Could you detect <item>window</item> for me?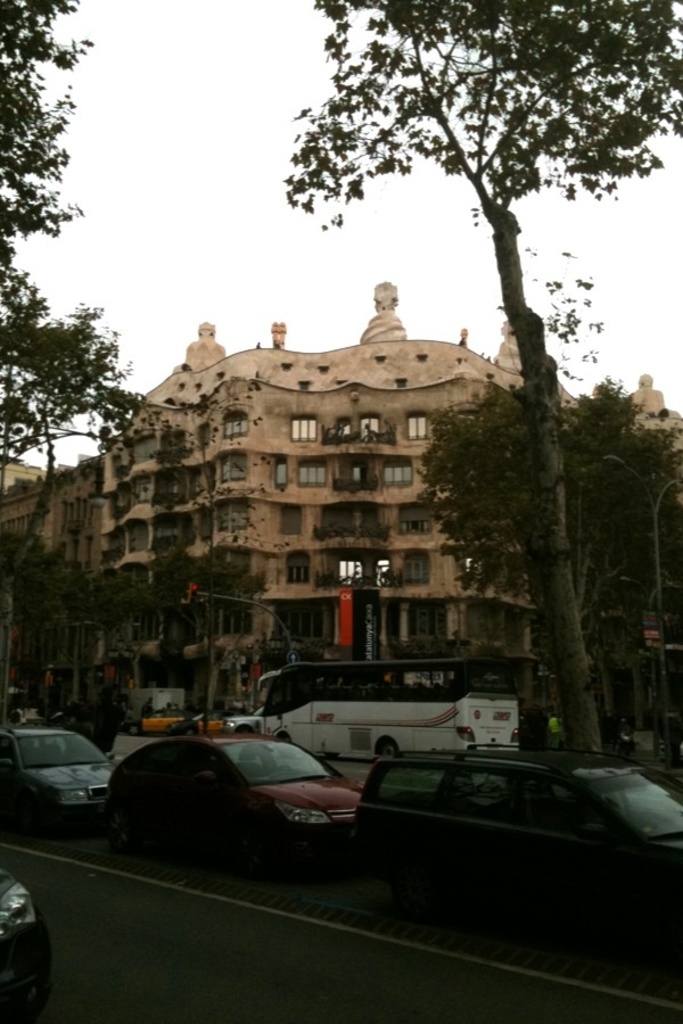
Detection result: (286, 554, 311, 583).
